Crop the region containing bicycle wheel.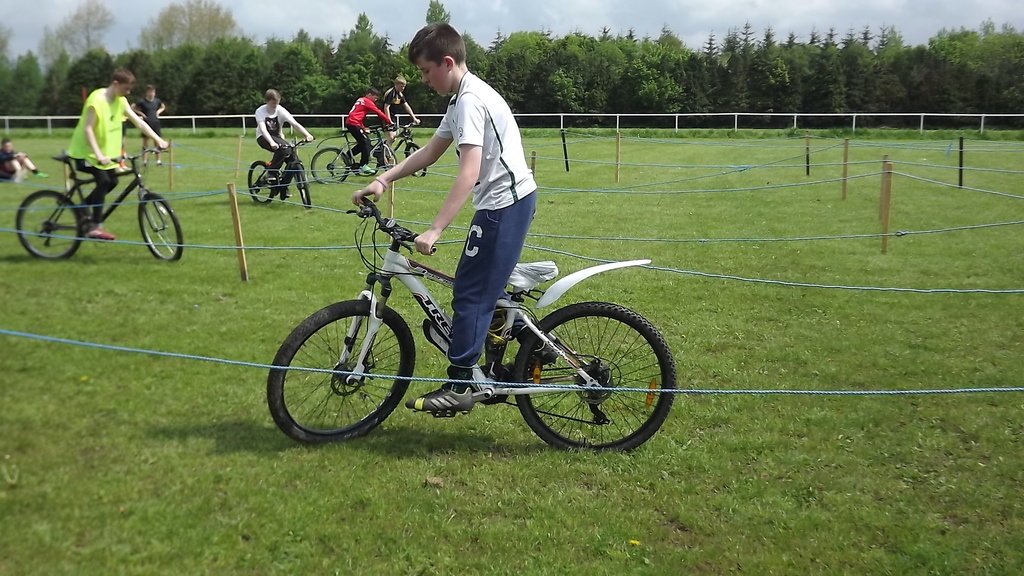
Crop region: {"left": 380, "top": 145, "right": 399, "bottom": 172}.
